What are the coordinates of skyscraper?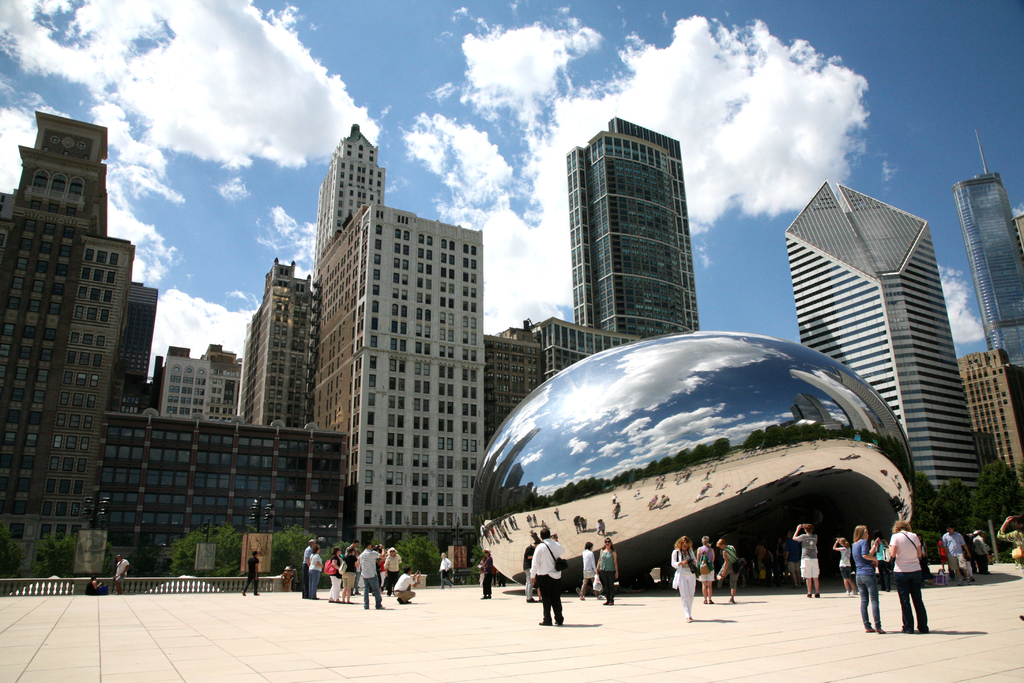
[568, 113, 698, 339].
